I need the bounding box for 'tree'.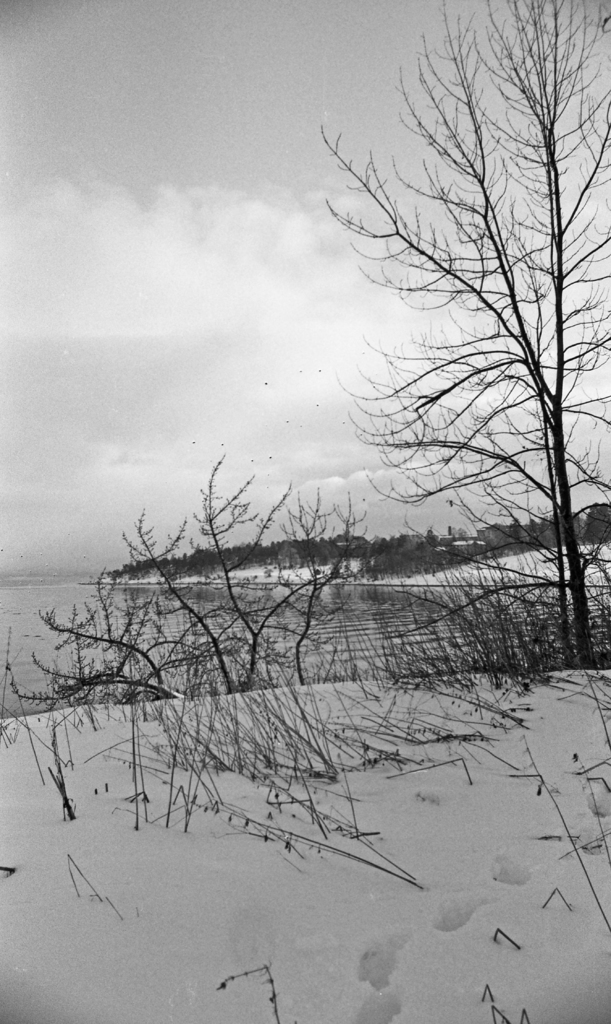
Here it is: 305, 15, 599, 735.
